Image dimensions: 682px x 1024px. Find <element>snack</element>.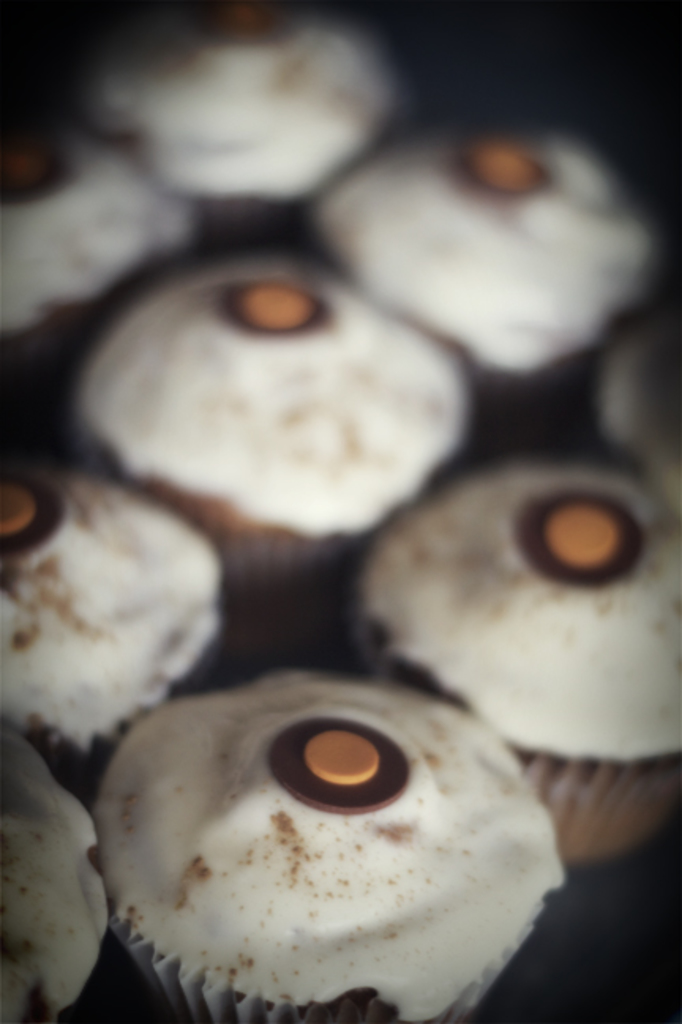
crop(122, 661, 579, 1023).
